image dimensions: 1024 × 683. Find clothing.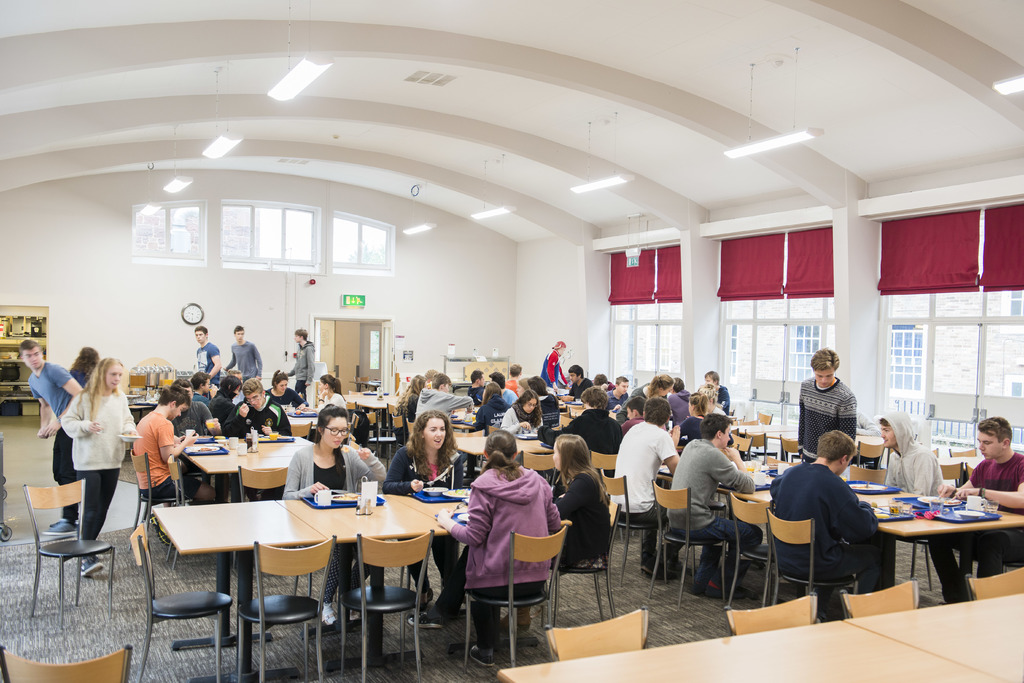
box=[442, 465, 561, 676].
